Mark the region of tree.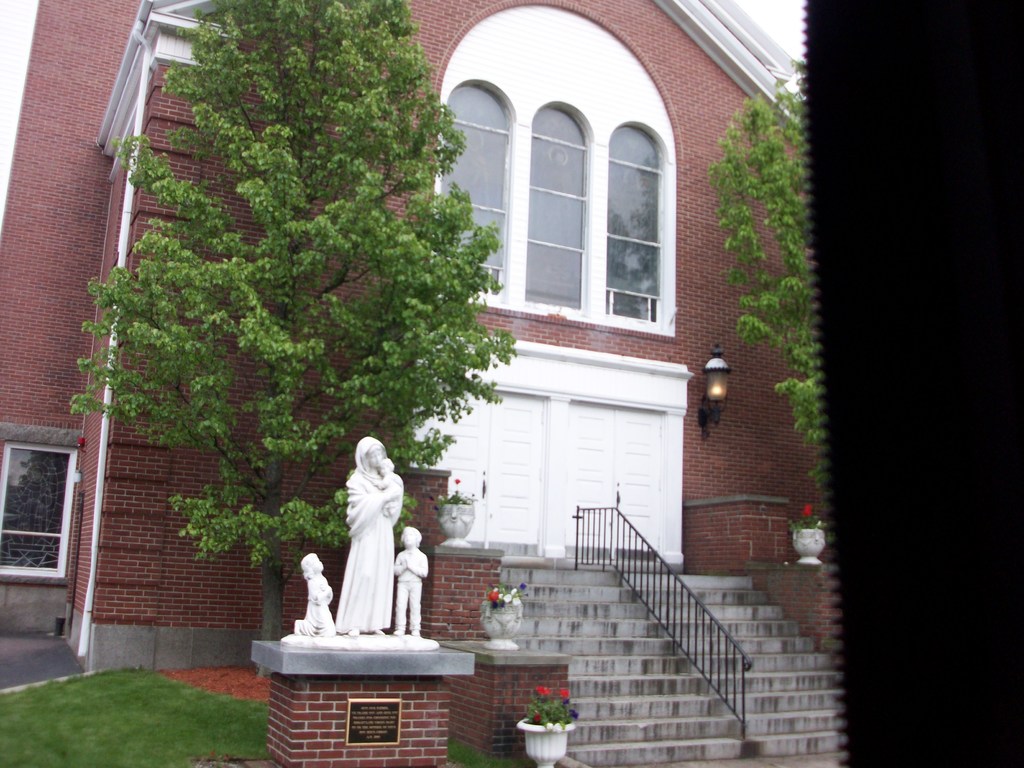
Region: Rect(80, 0, 509, 603).
